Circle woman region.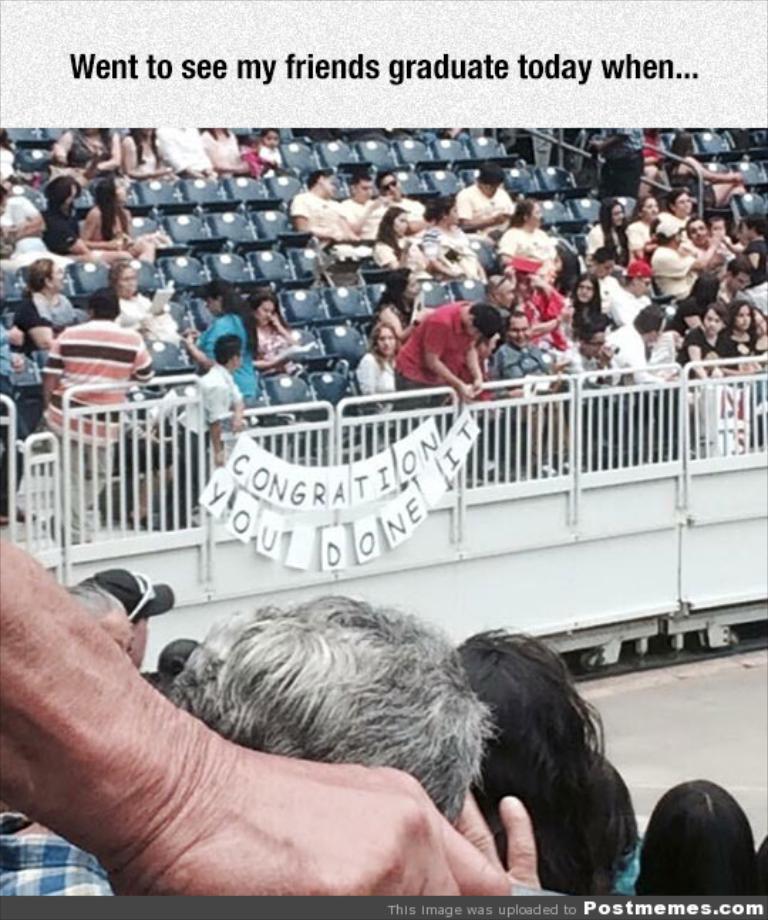
Region: bbox(112, 262, 185, 334).
